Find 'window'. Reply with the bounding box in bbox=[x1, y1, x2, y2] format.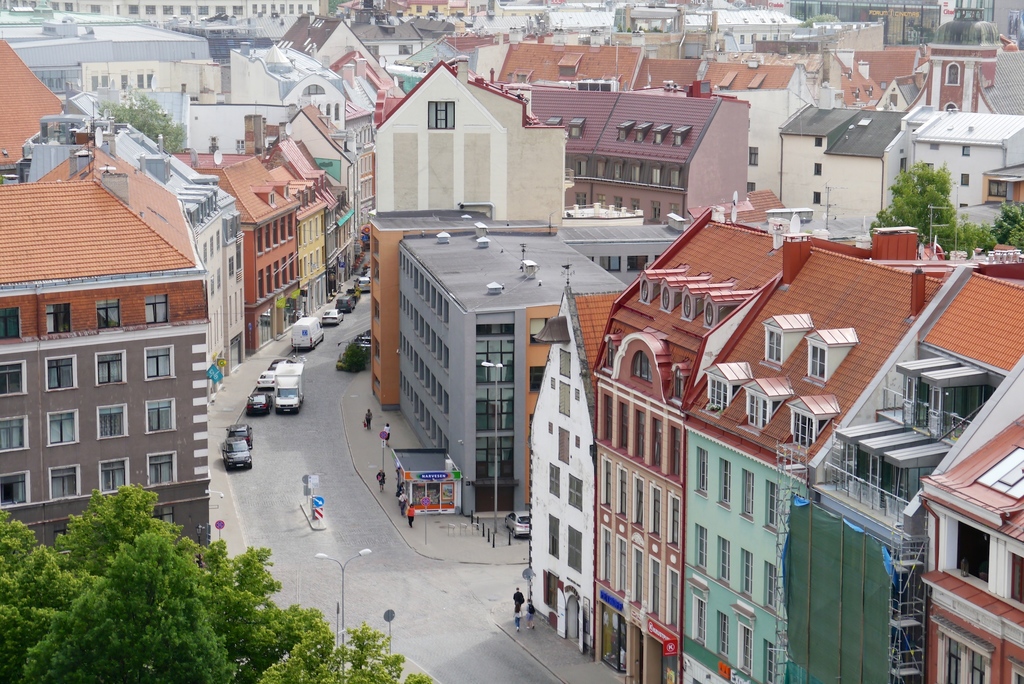
bbox=[95, 405, 125, 437].
